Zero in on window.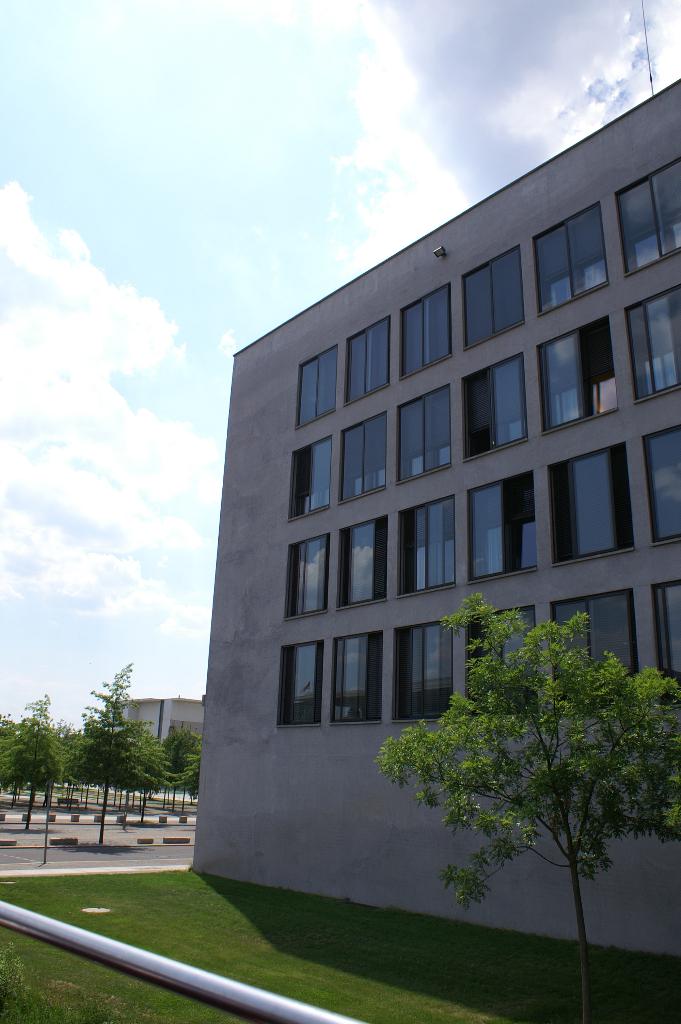
Zeroed in: [x1=628, y1=280, x2=680, y2=404].
